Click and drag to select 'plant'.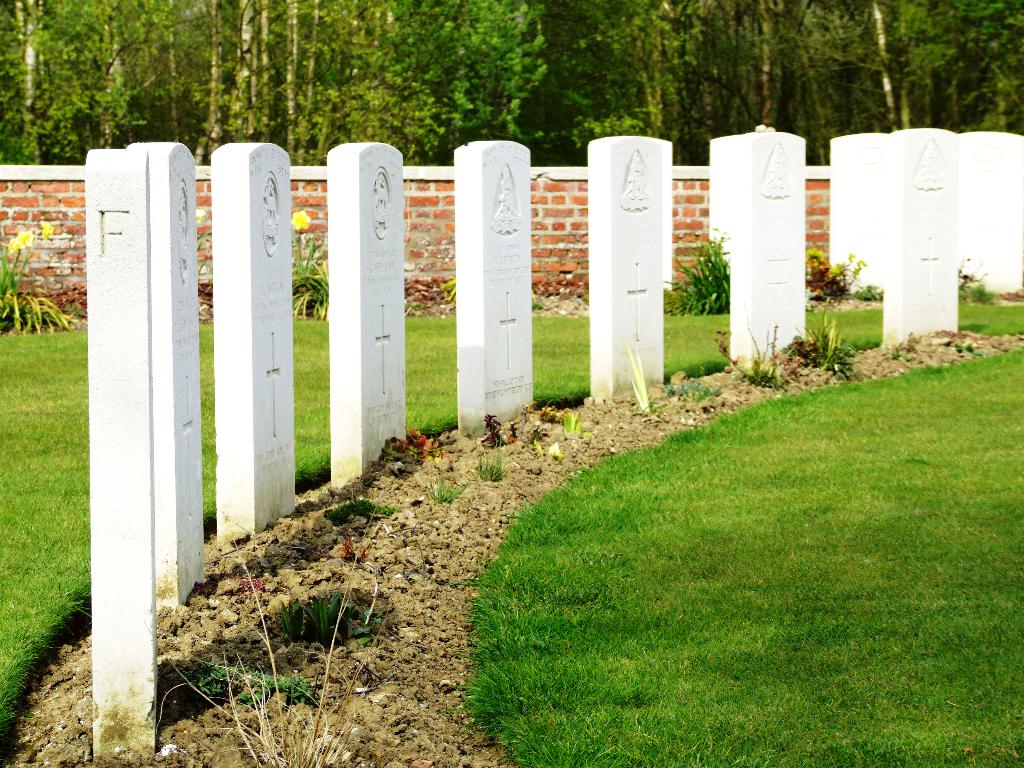
Selection: detection(465, 436, 511, 475).
